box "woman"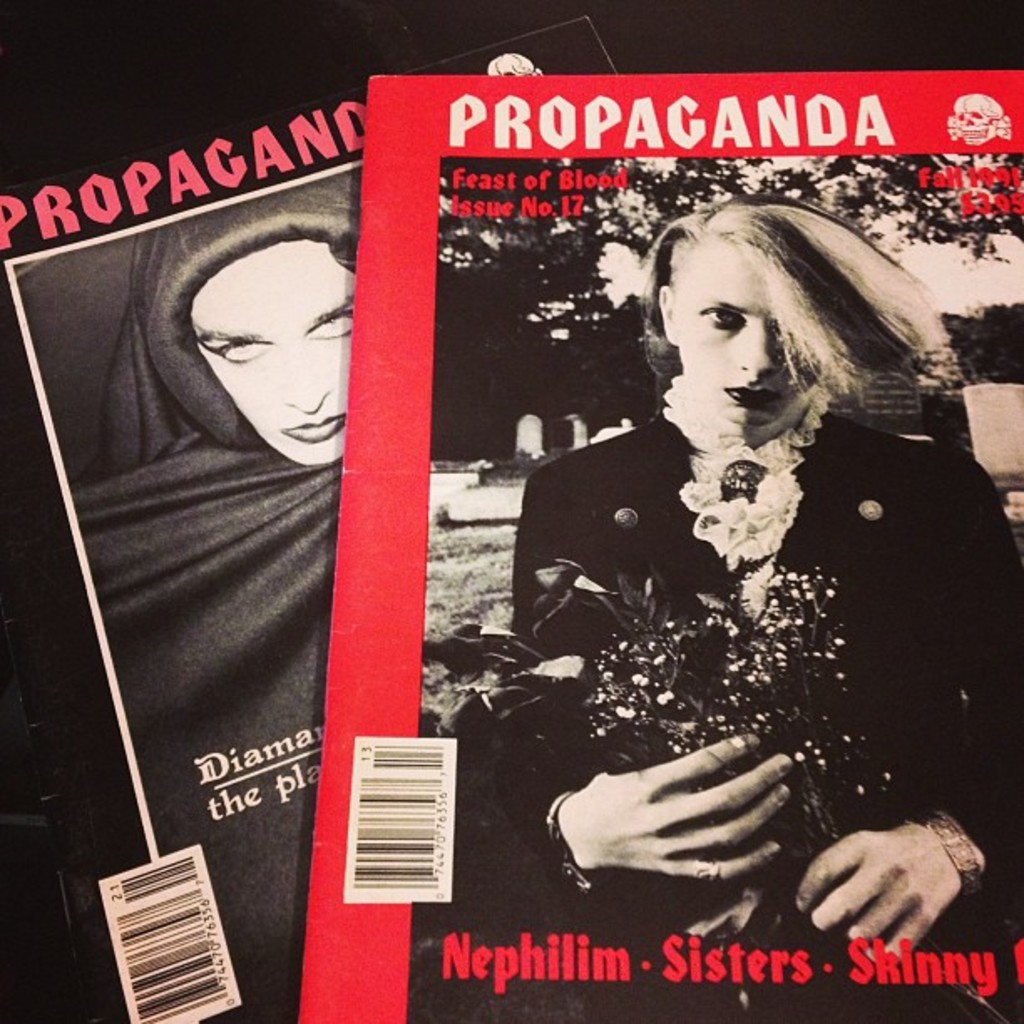
<bbox>65, 156, 366, 1022</bbox>
